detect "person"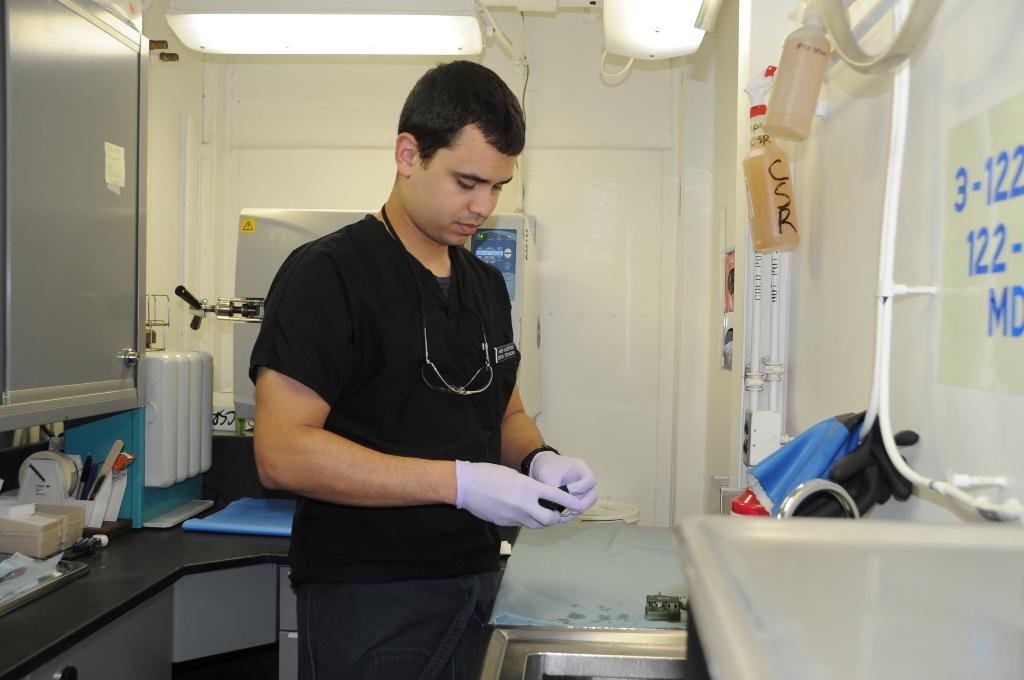
x1=246 y1=55 x2=594 y2=679
